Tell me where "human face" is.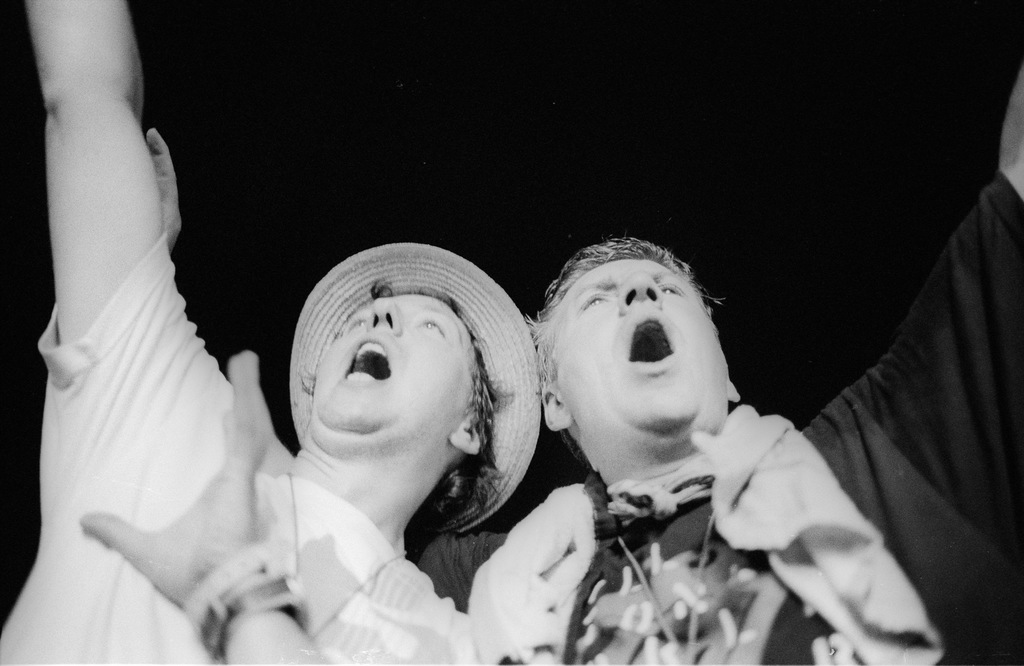
"human face" is at select_region(314, 288, 477, 439).
